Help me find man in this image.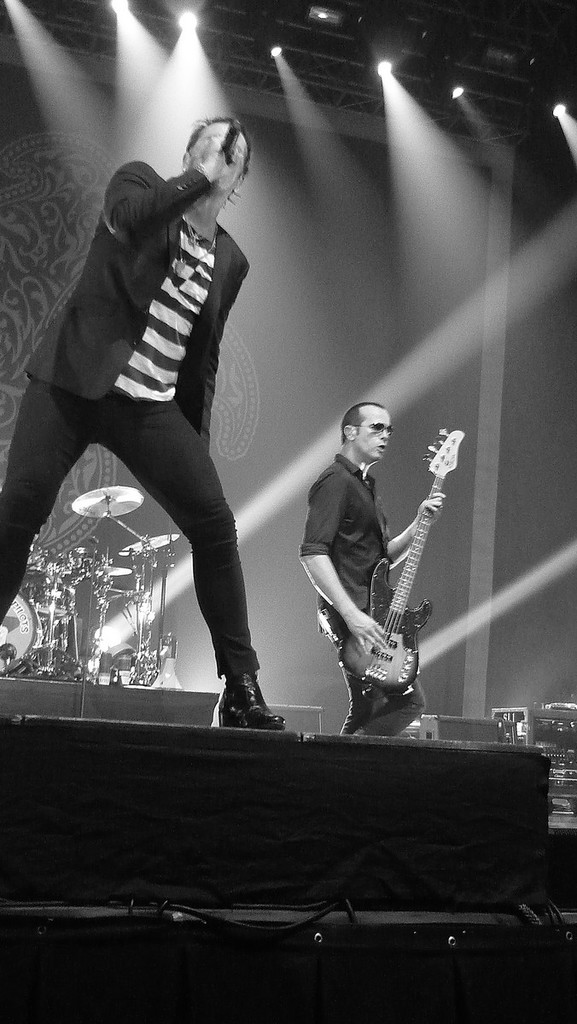
Found it: 307, 403, 425, 736.
